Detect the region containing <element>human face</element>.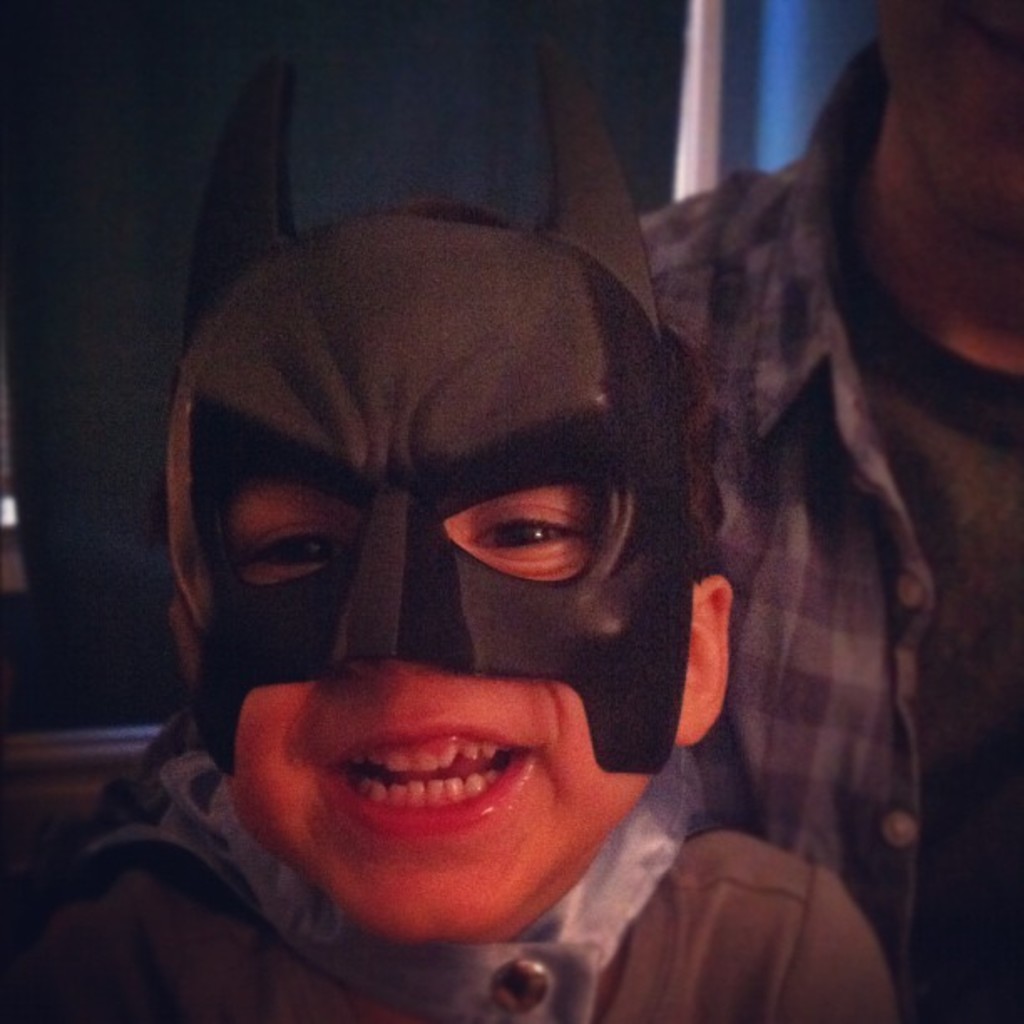
<region>186, 241, 686, 932</region>.
